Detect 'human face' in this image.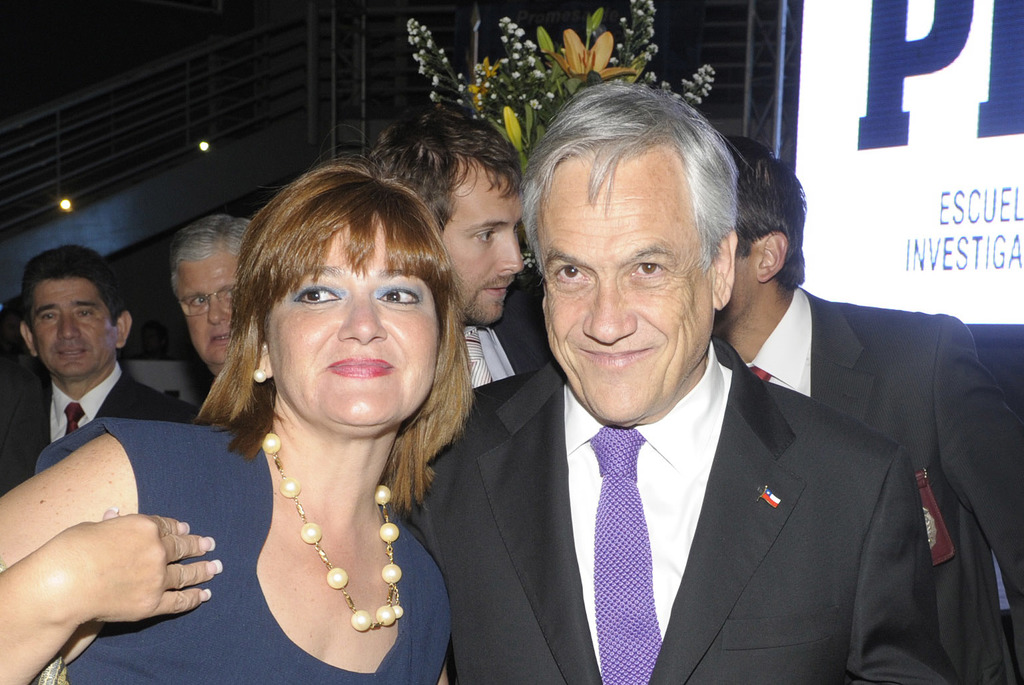
Detection: l=445, t=170, r=523, b=318.
